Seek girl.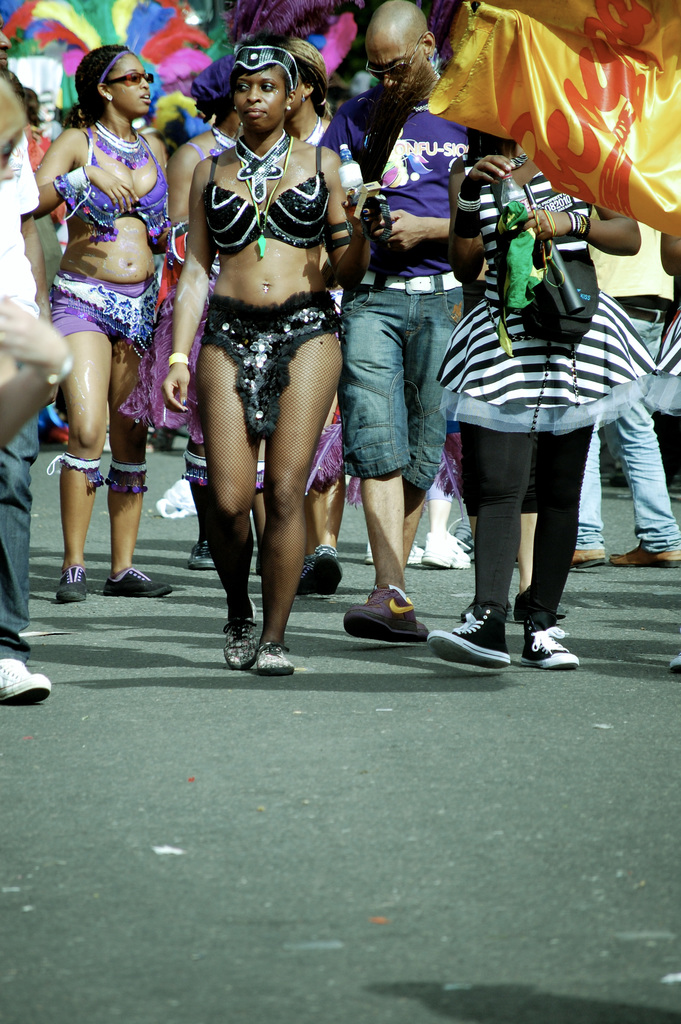
167:38:349:682.
